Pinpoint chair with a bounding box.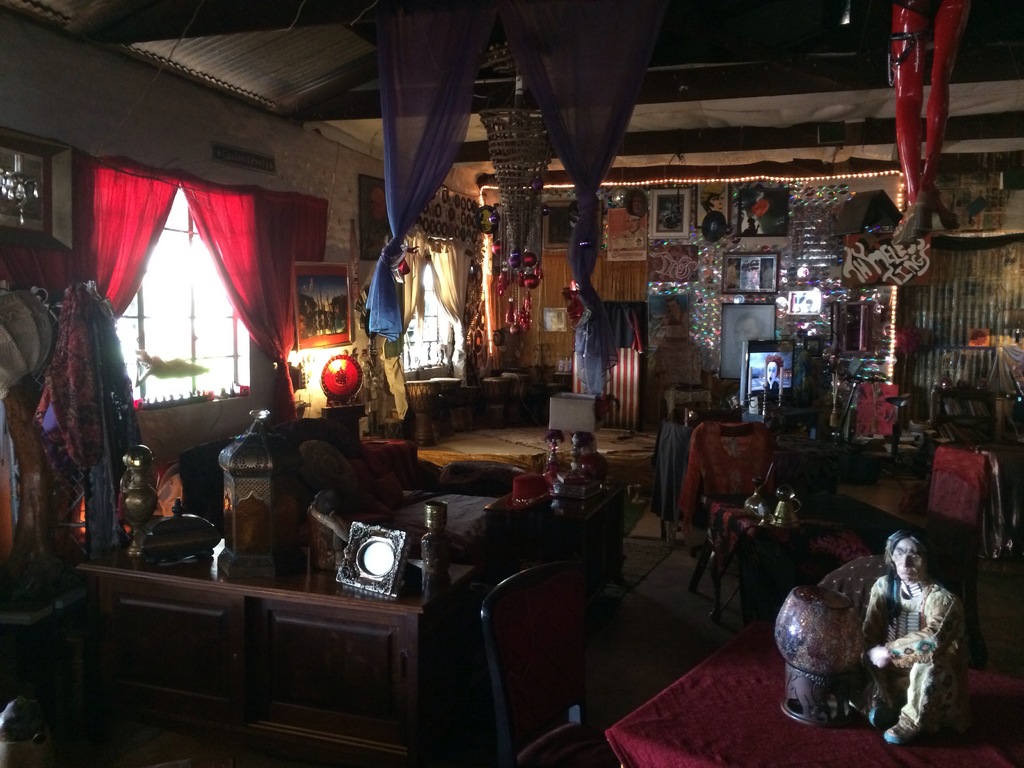
bbox(479, 563, 628, 767).
